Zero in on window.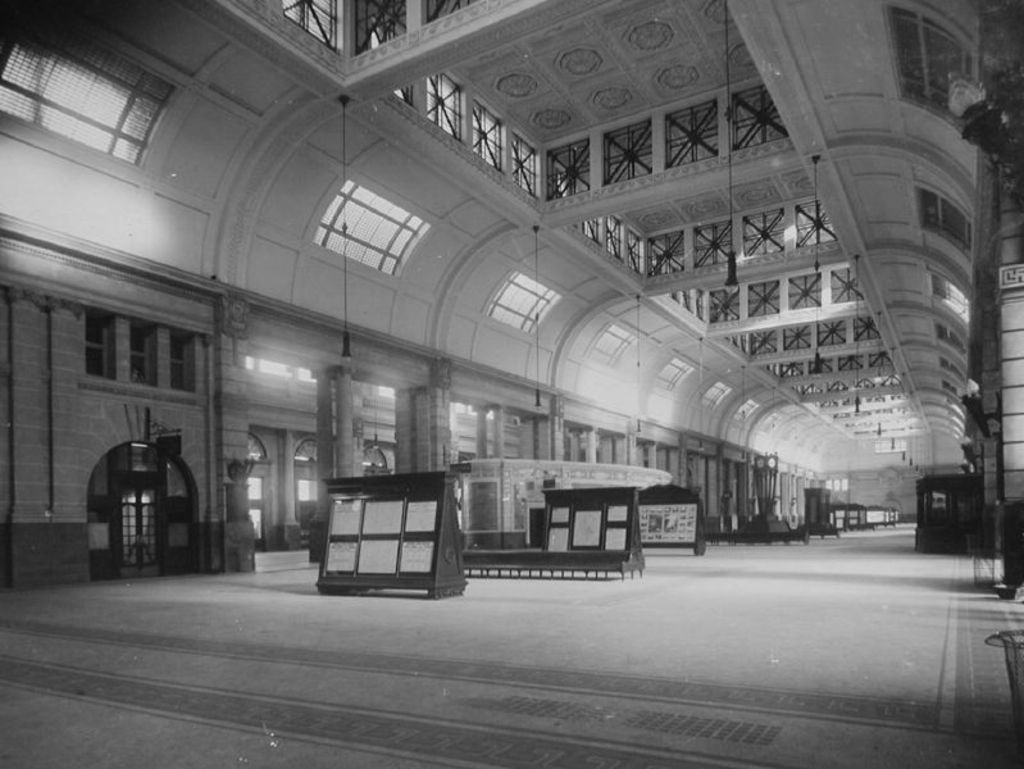
Zeroed in: box(304, 174, 437, 290).
